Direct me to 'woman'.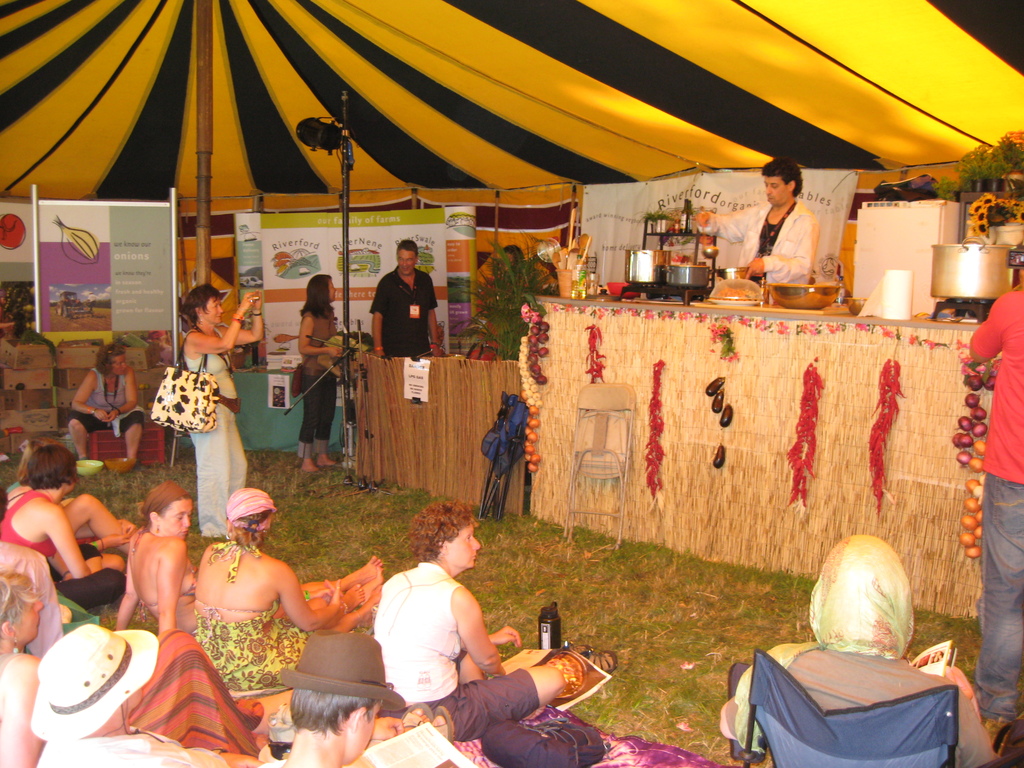
Direction: Rect(120, 481, 385, 637).
